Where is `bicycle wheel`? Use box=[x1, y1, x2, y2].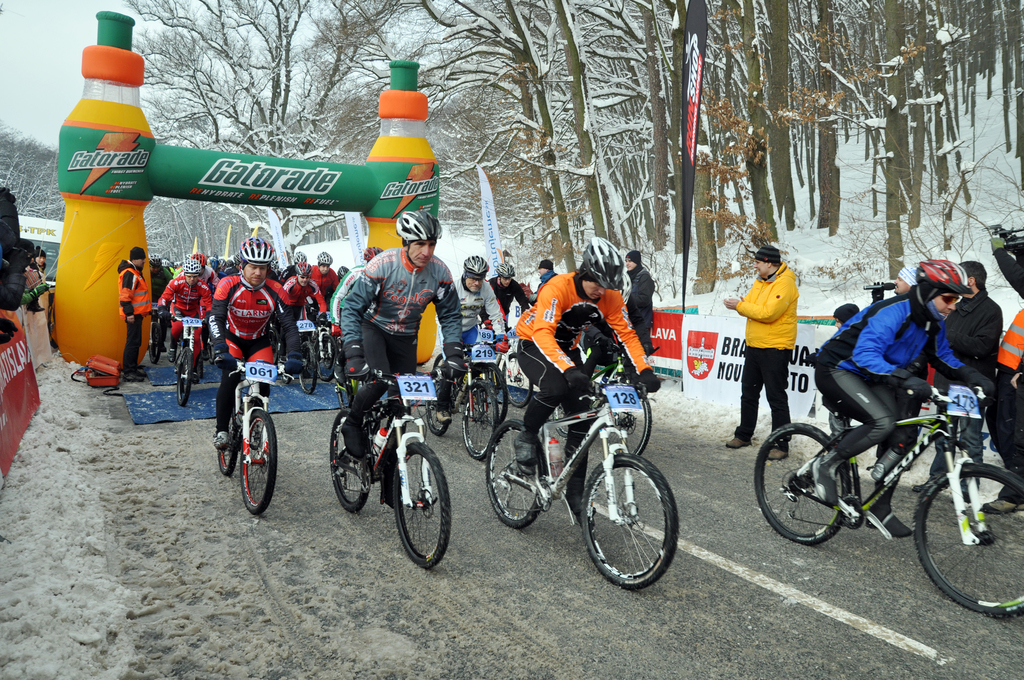
box=[498, 357, 531, 409].
